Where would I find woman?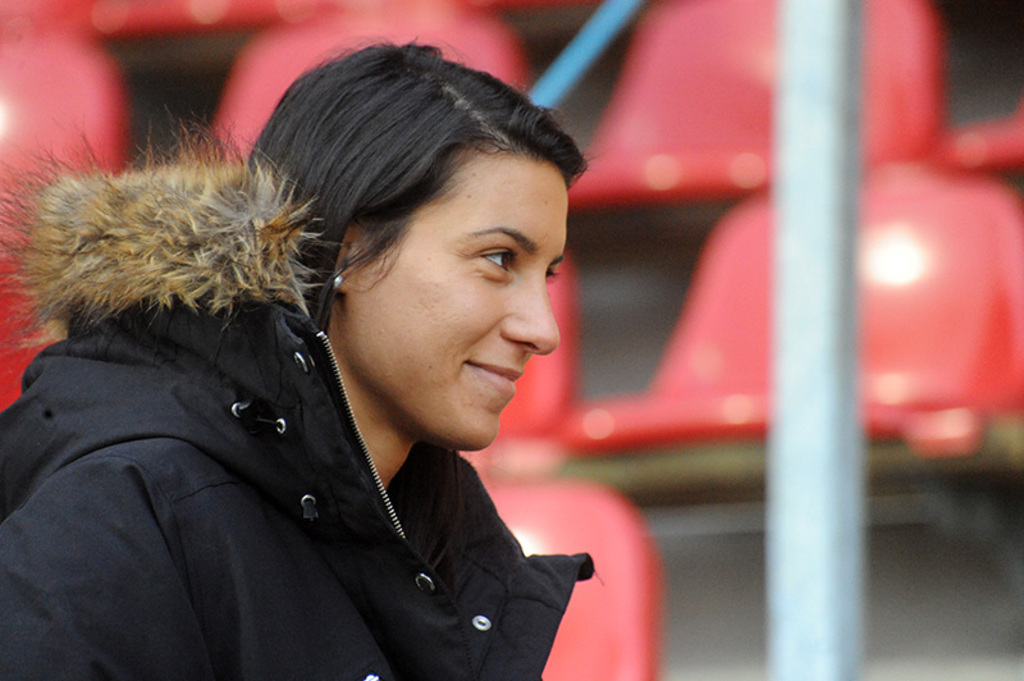
At (31, 52, 621, 666).
